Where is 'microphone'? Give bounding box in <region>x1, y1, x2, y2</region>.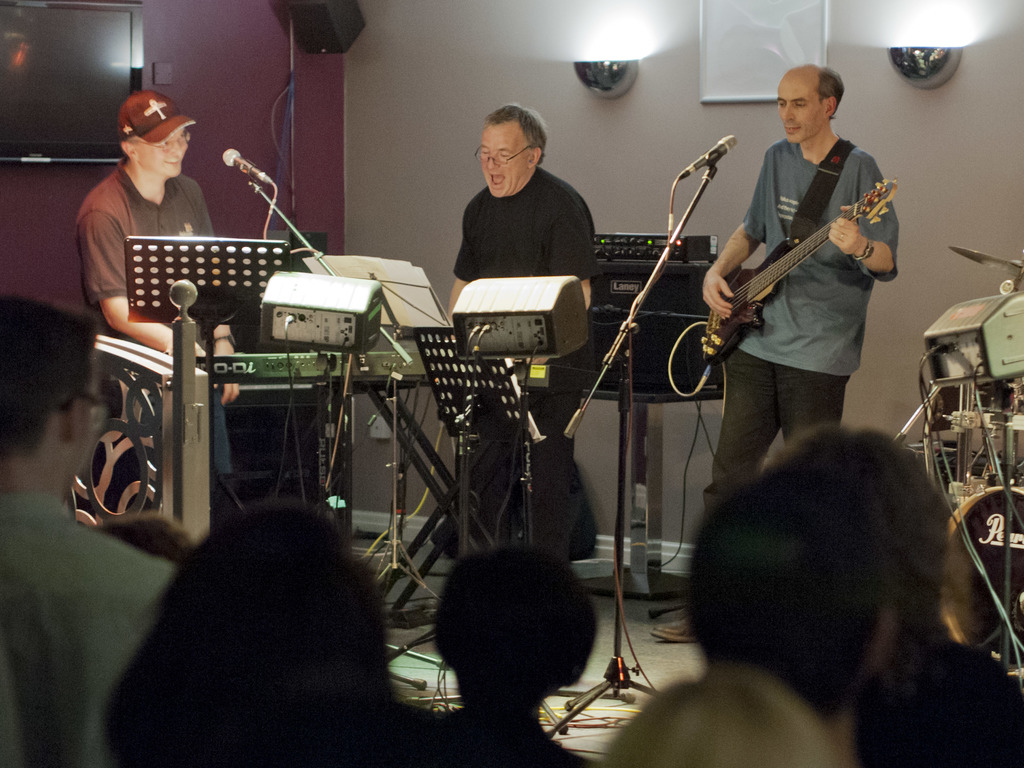
<region>221, 147, 272, 186</region>.
